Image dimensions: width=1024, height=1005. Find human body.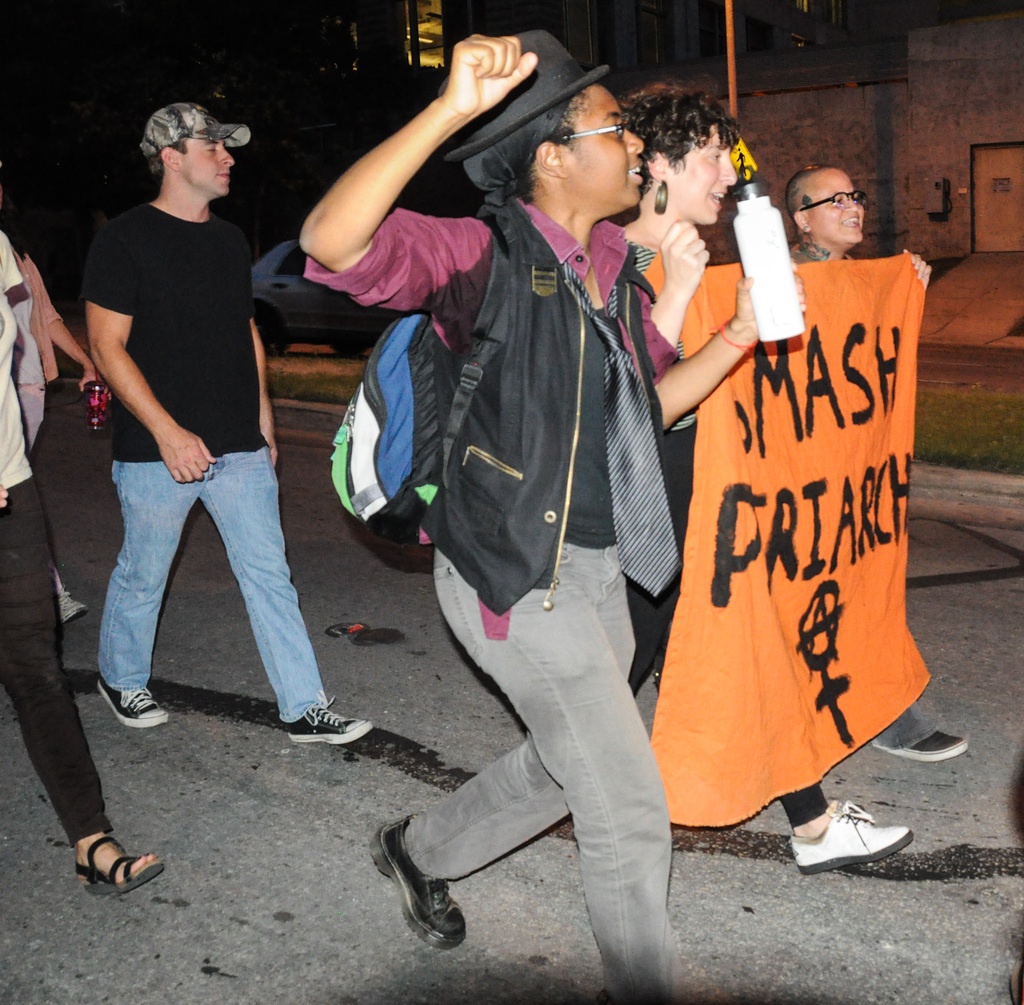
(x1=0, y1=231, x2=161, y2=896).
